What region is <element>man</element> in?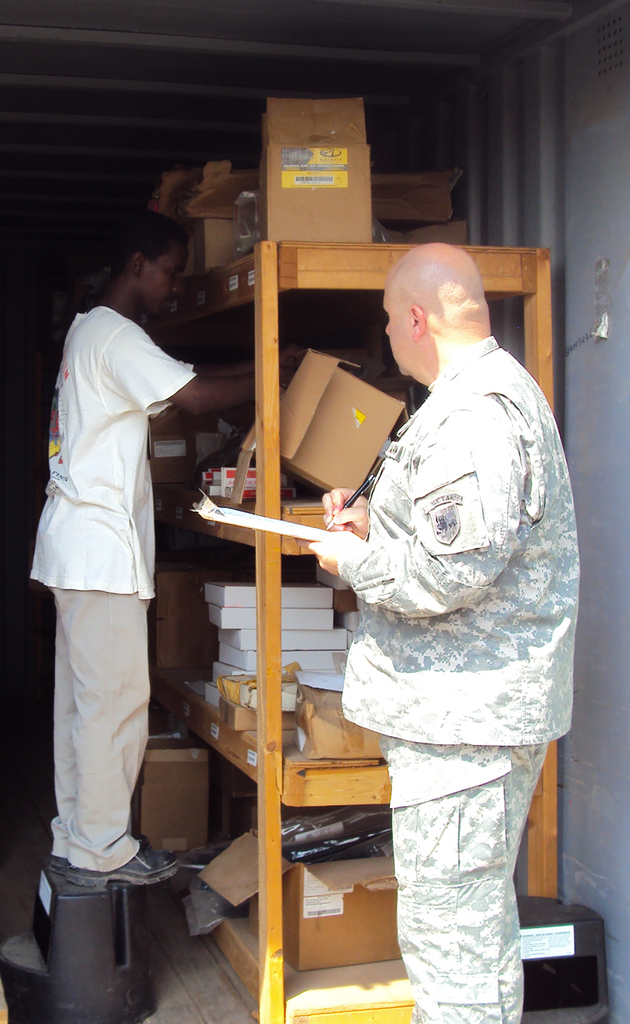
x1=259 y1=210 x2=572 y2=1023.
